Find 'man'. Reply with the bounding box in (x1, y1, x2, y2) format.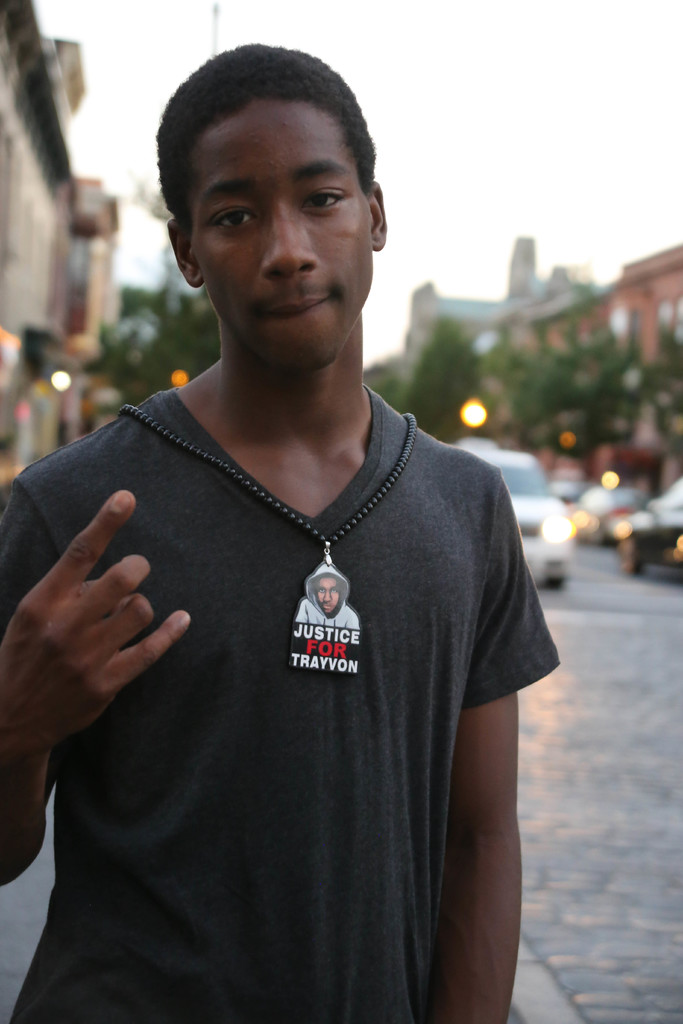
(16, 41, 565, 1009).
